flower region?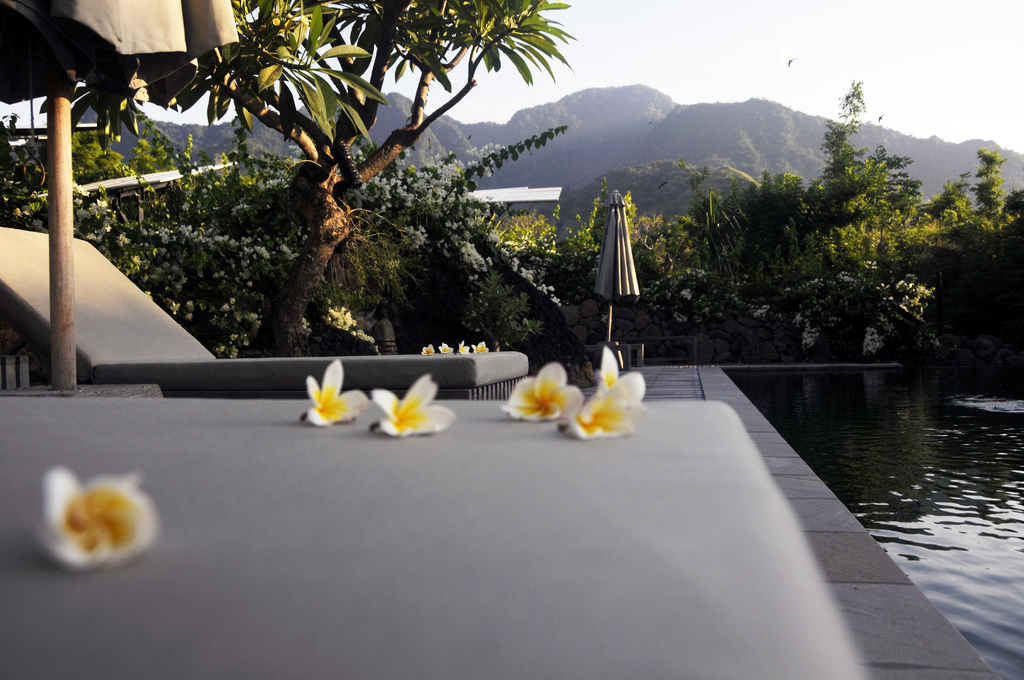
(left=35, top=471, right=162, bottom=582)
